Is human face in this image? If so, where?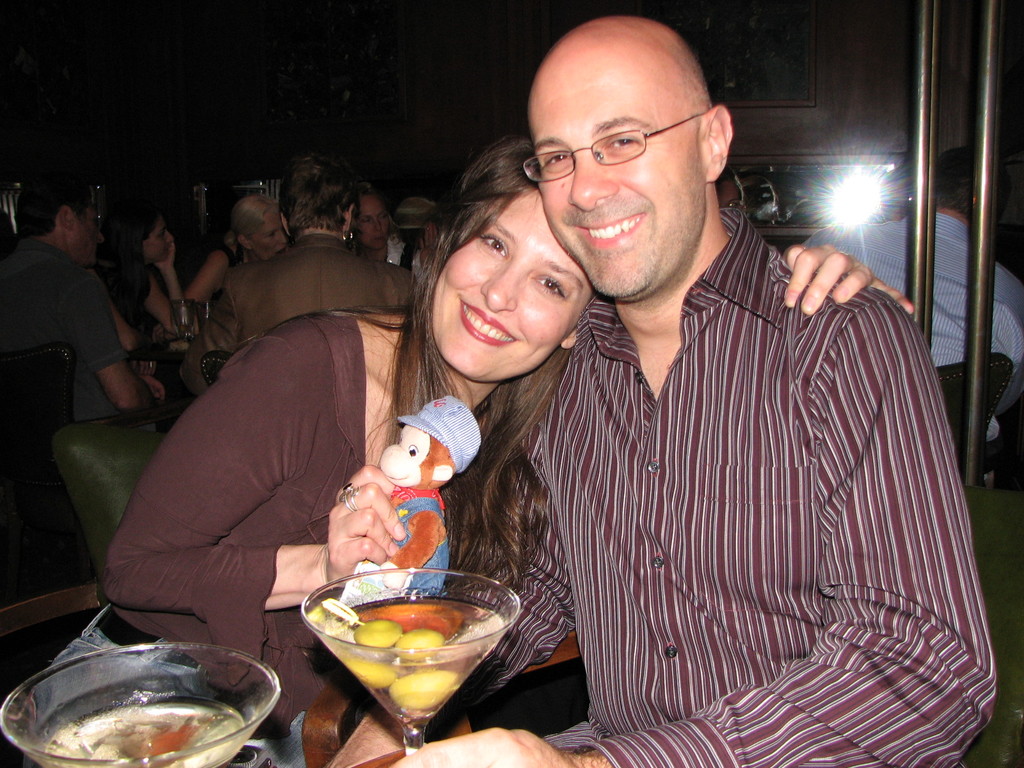
Yes, at pyautogui.locateOnScreen(436, 190, 592, 383).
